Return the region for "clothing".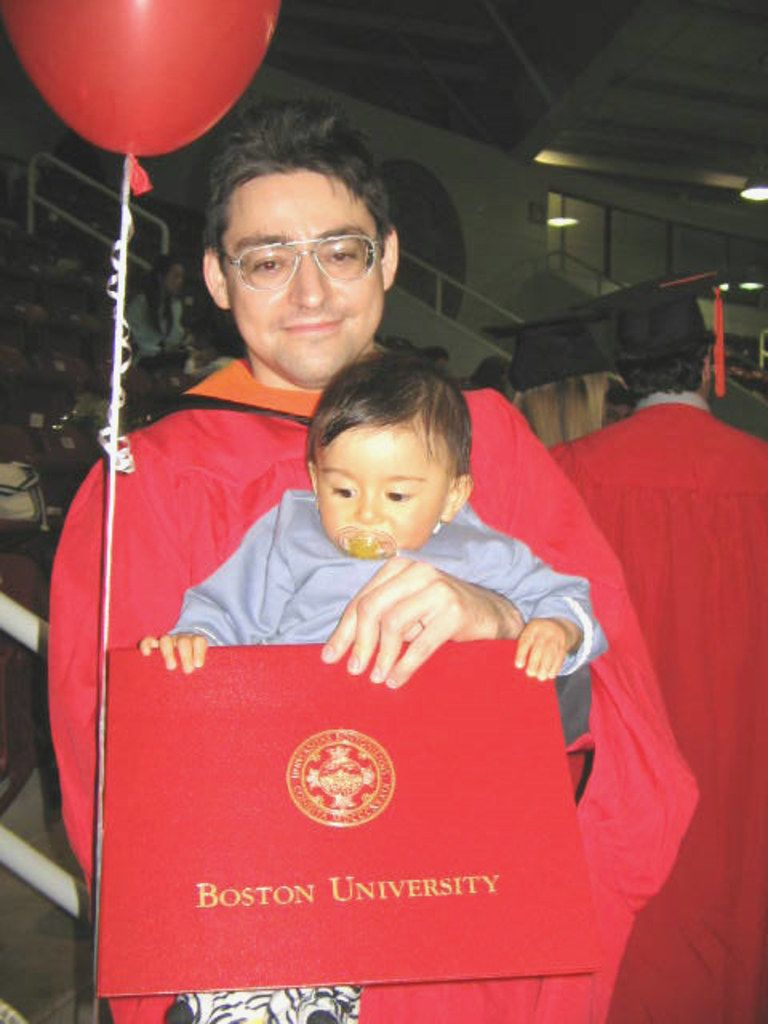
l=531, t=386, r=763, b=1022.
